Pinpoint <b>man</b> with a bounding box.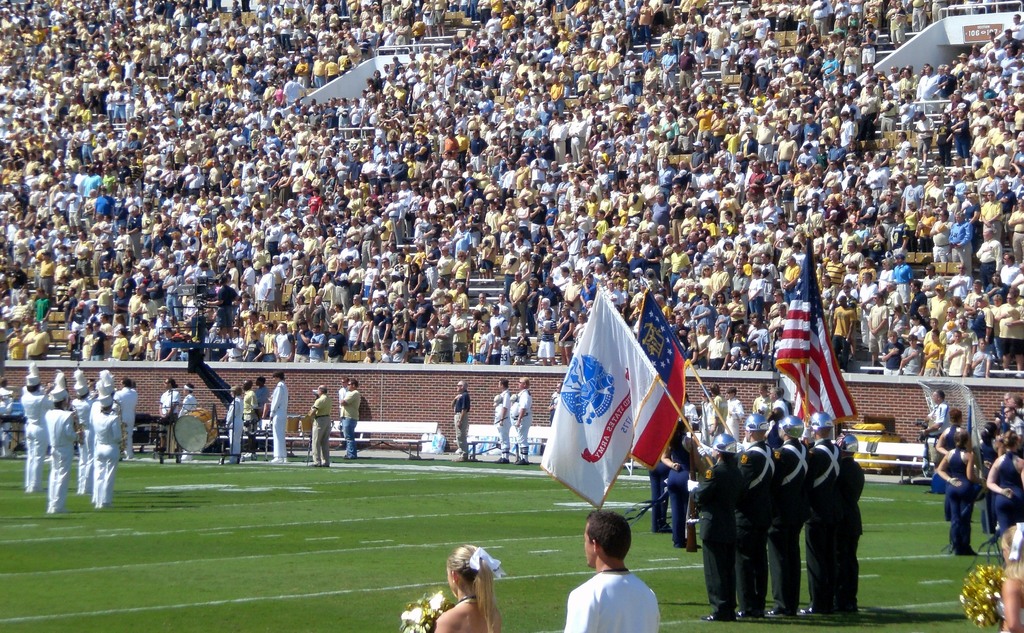
box=[96, 378, 108, 391].
